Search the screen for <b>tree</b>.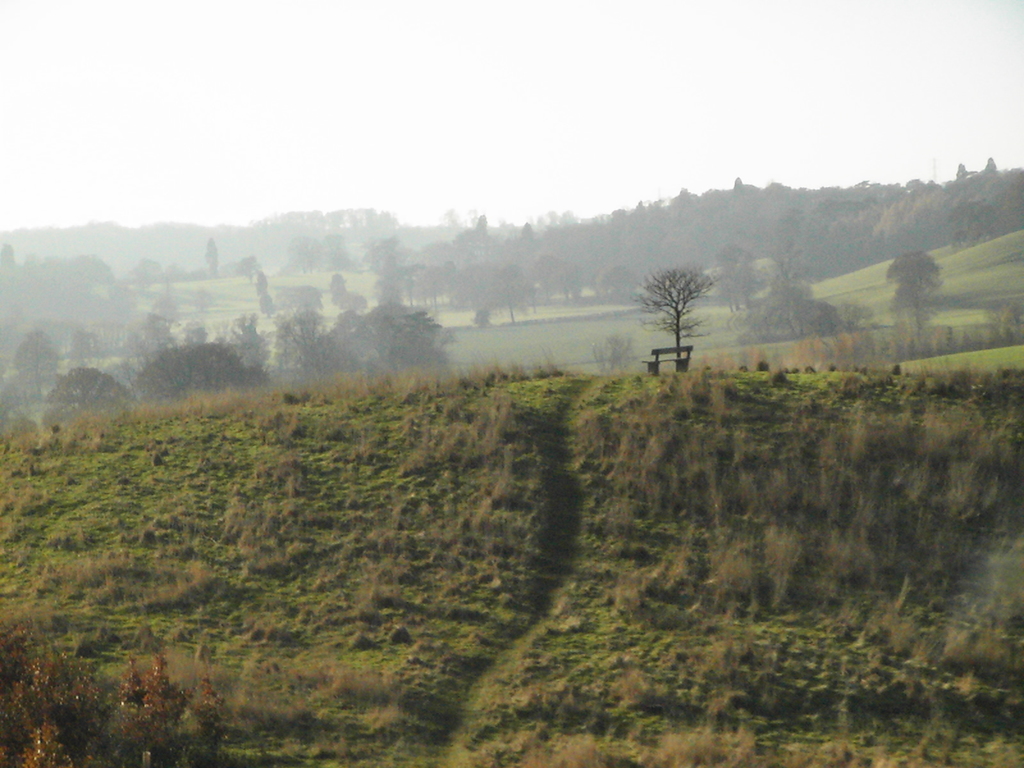
Found at <box>649,243,729,364</box>.
